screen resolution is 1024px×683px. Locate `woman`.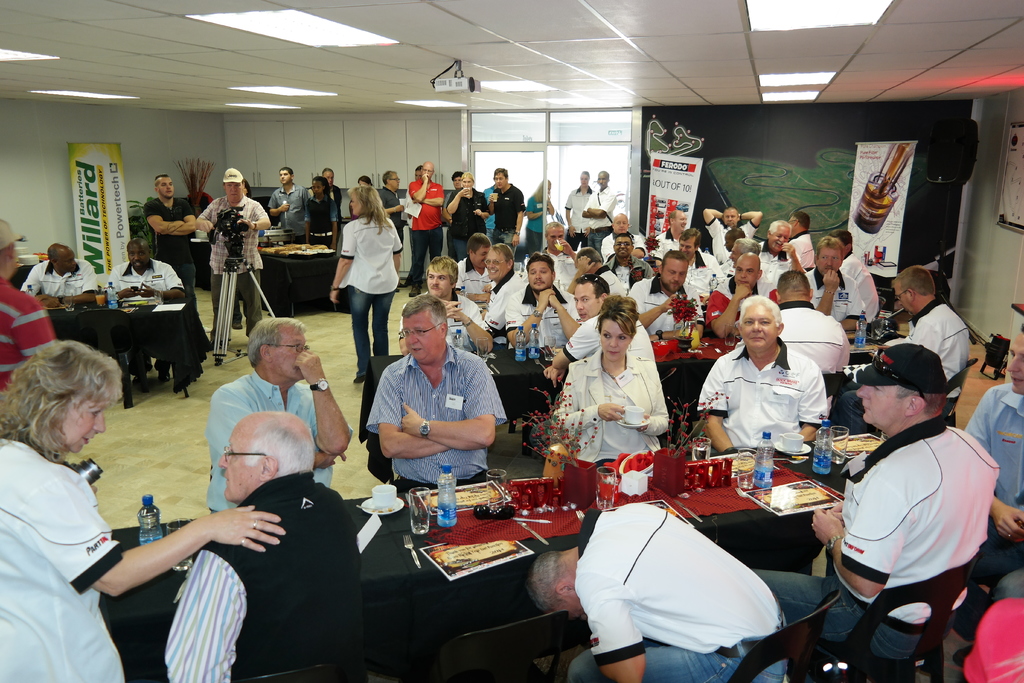
(left=321, top=167, right=344, bottom=255).
